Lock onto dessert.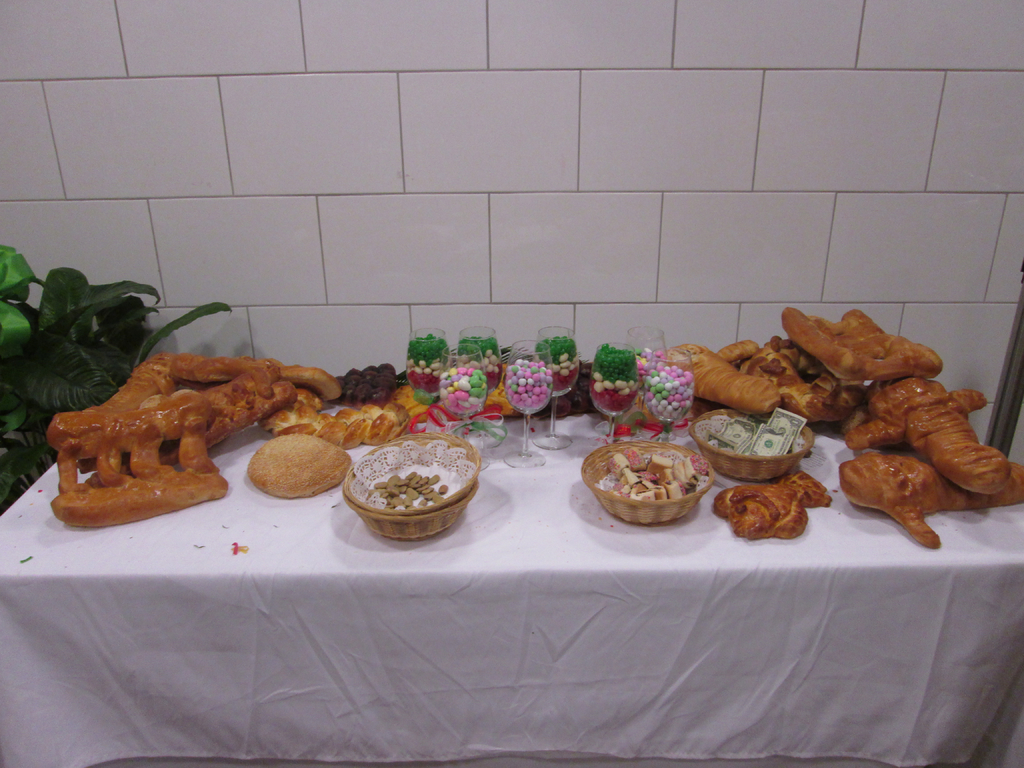
Locked: region(840, 372, 1015, 500).
